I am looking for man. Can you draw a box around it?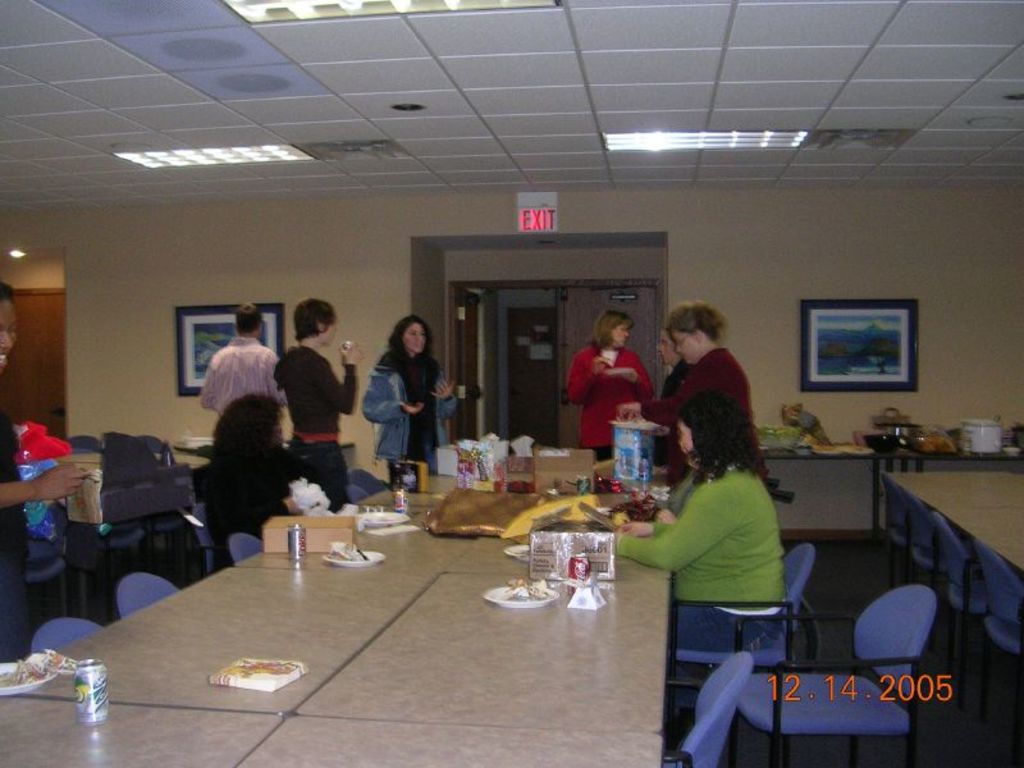
Sure, the bounding box is (200,303,287,421).
